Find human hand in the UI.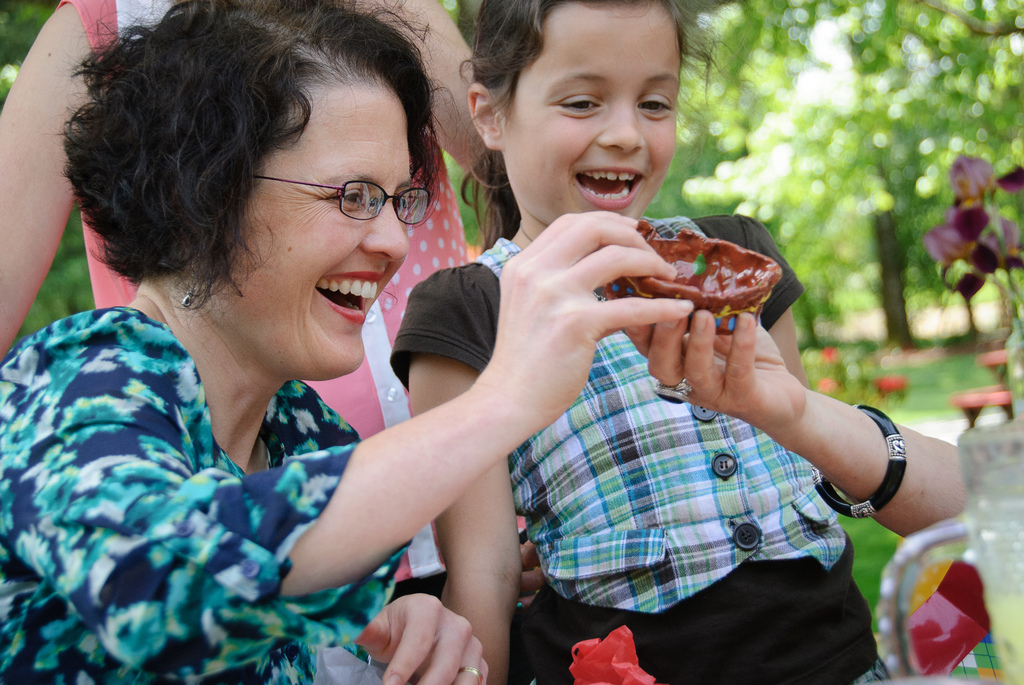
UI element at left=479, top=210, right=695, bottom=418.
